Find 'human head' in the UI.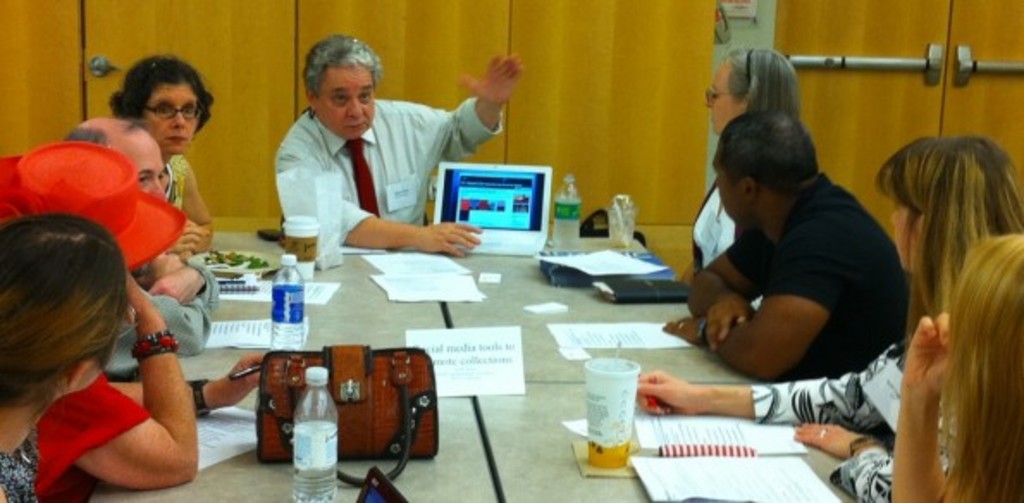
UI element at detection(938, 238, 1022, 424).
